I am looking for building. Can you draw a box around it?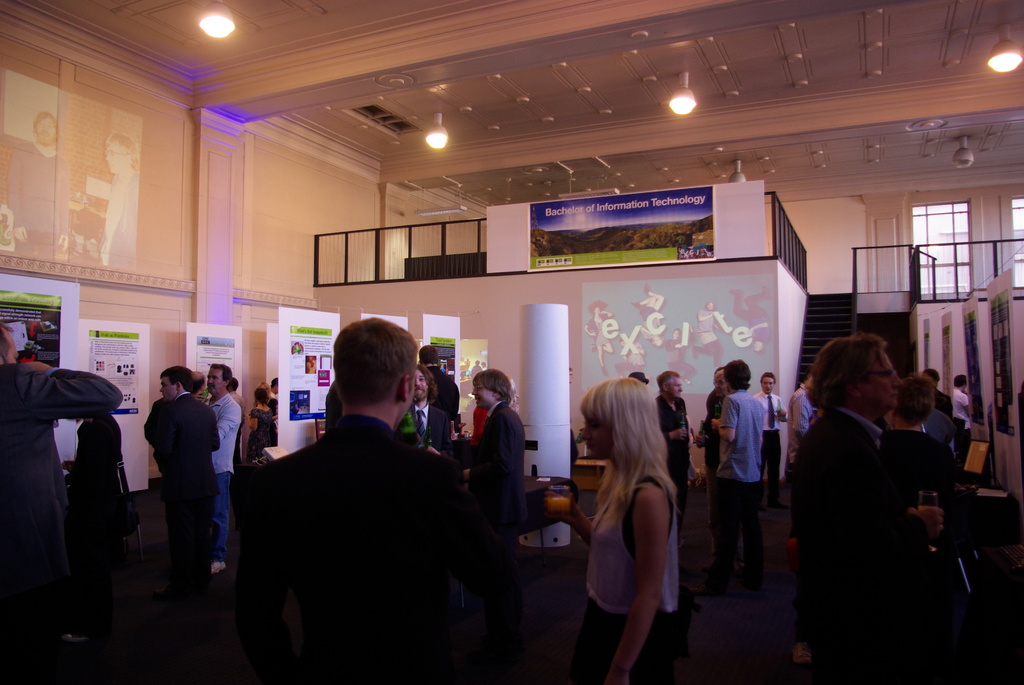
Sure, the bounding box is 0/0/1023/684.
